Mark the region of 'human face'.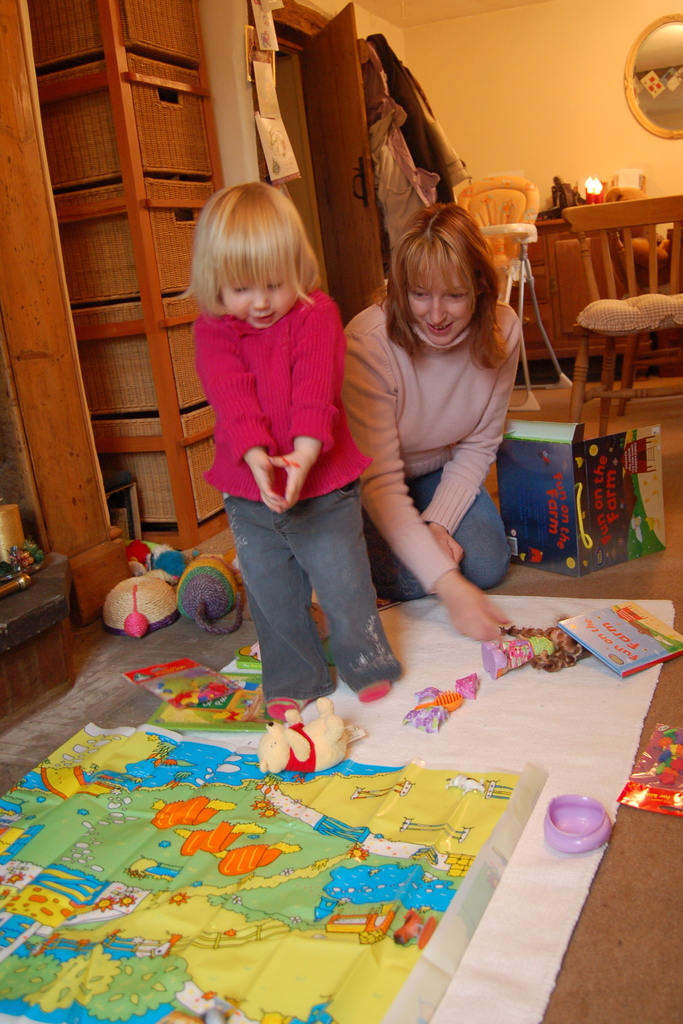
Region: BBox(227, 285, 297, 325).
